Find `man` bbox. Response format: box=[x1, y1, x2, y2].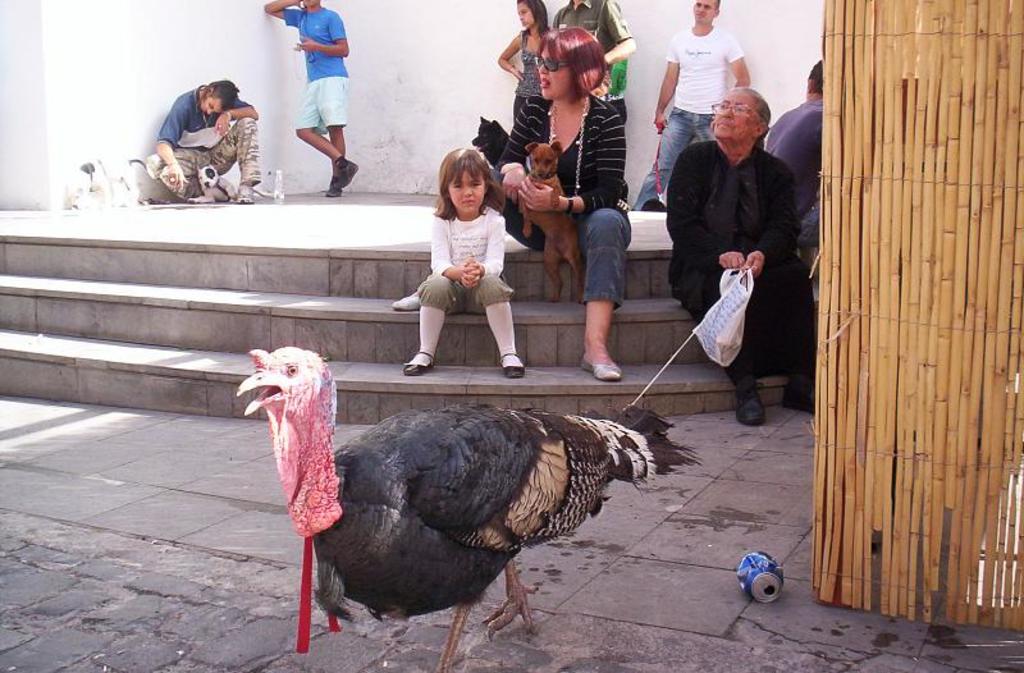
box=[261, 0, 362, 196].
